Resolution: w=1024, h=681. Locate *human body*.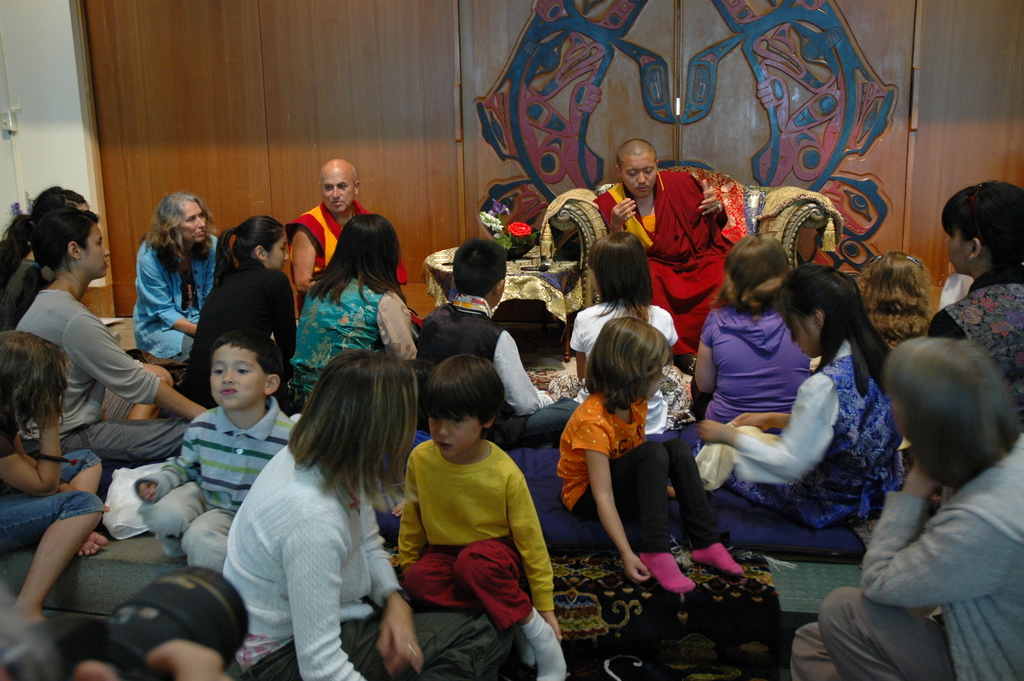
x1=932 y1=265 x2=1023 y2=383.
